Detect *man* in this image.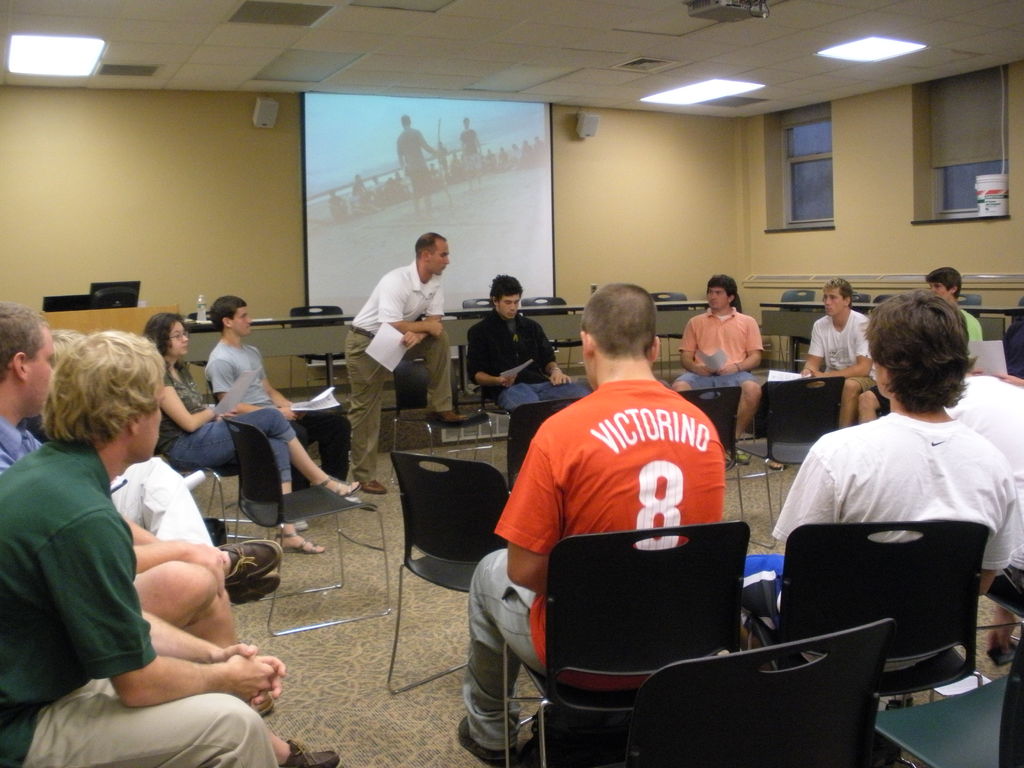
Detection: {"x1": 346, "y1": 233, "x2": 473, "y2": 493}.
